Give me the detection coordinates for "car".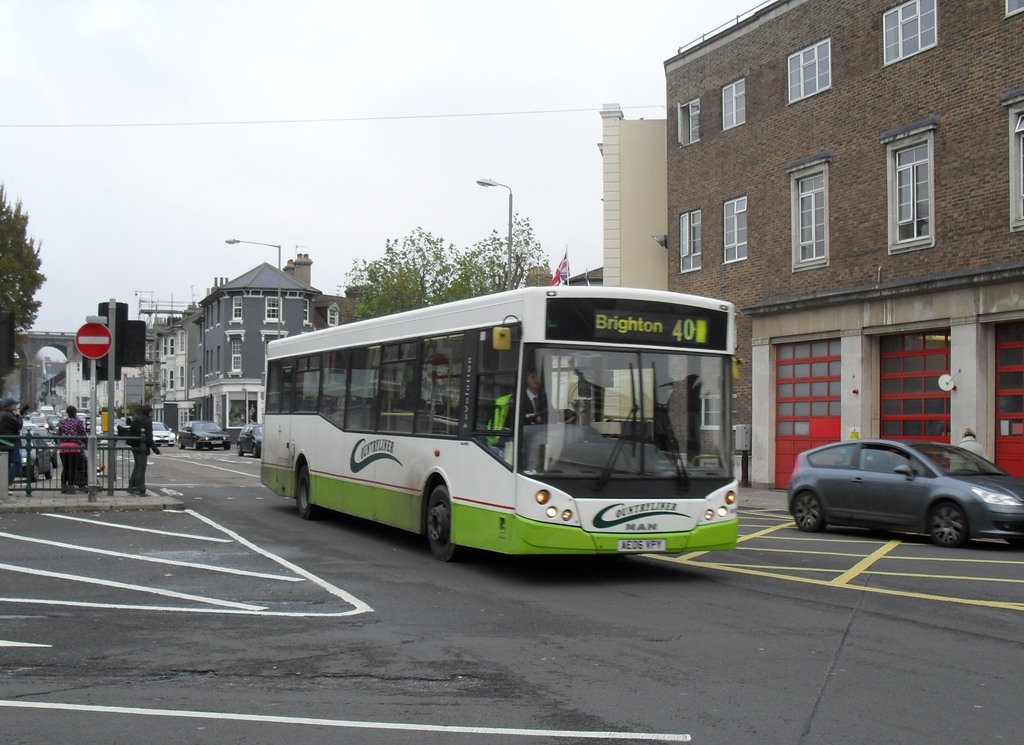
234/420/259/452.
